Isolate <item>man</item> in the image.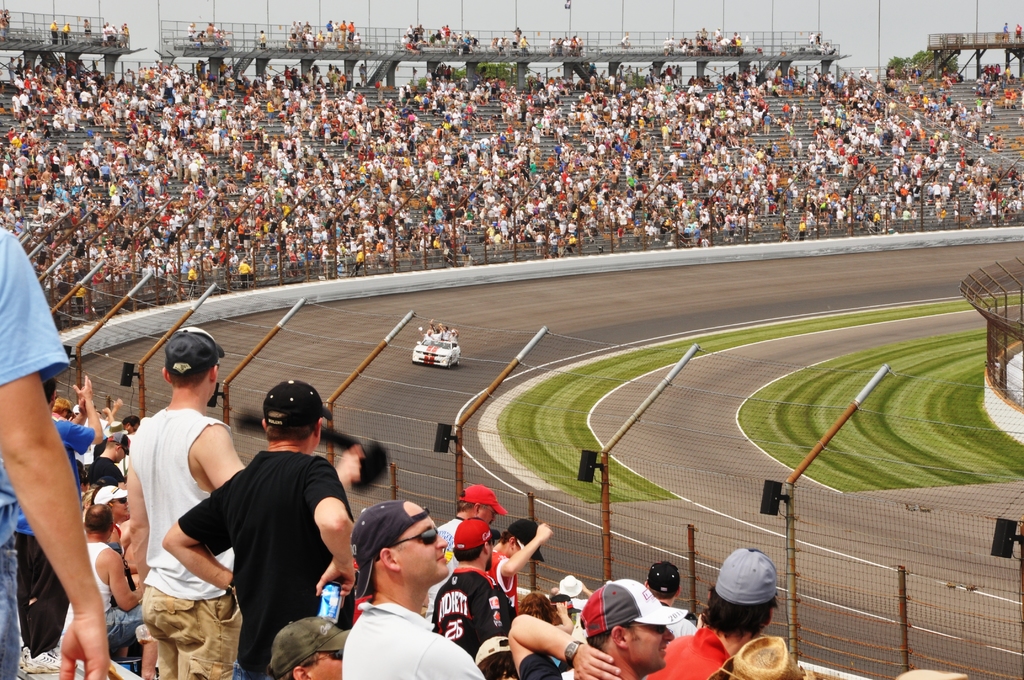
Isolated region: 10/374/104/649.
